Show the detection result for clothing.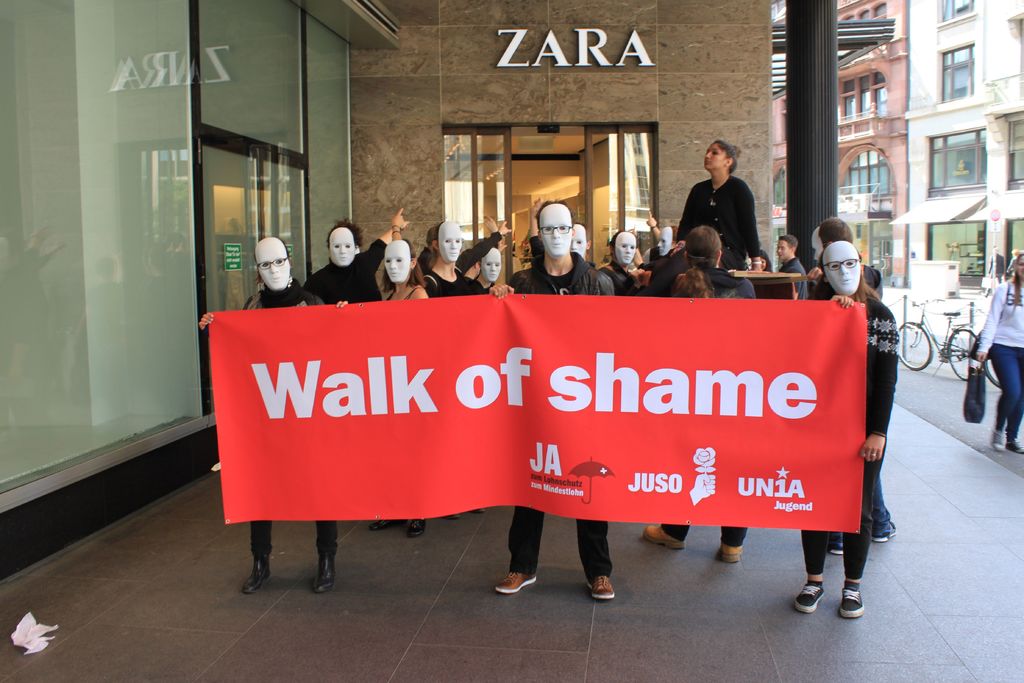
box=[659, 513, 751, 547].
